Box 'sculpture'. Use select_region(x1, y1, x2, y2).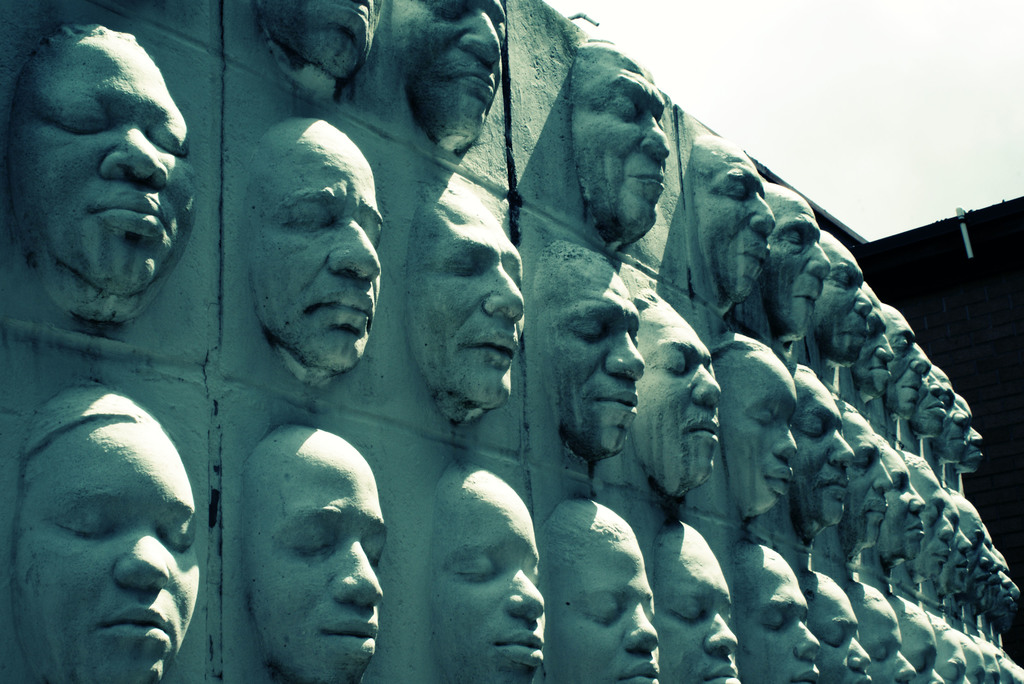
select_region(390, 0, 510, 161).
